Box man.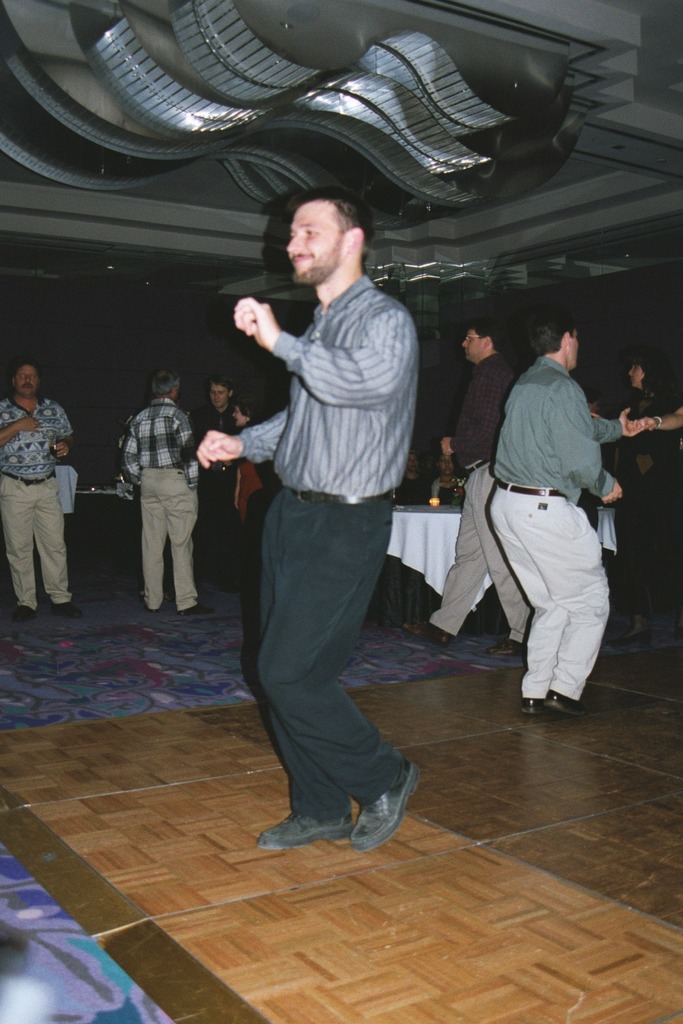
(left=489, top=312, right=648, bottom=718).
